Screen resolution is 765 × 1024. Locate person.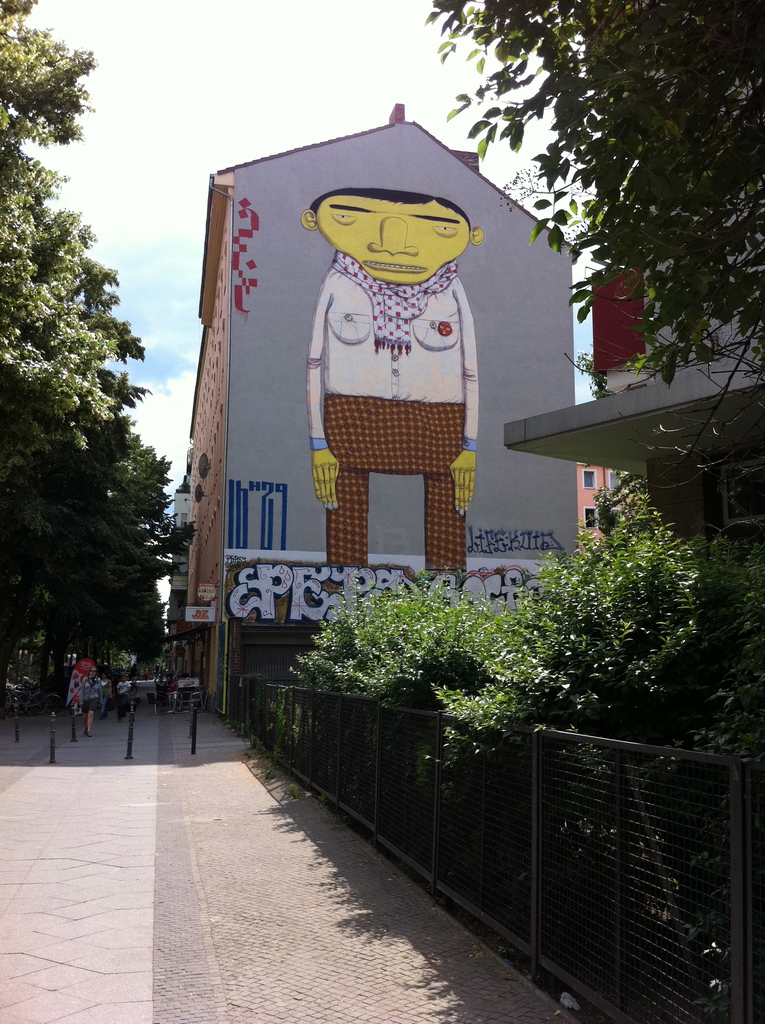
select_region(113, 671, 124, 713).
